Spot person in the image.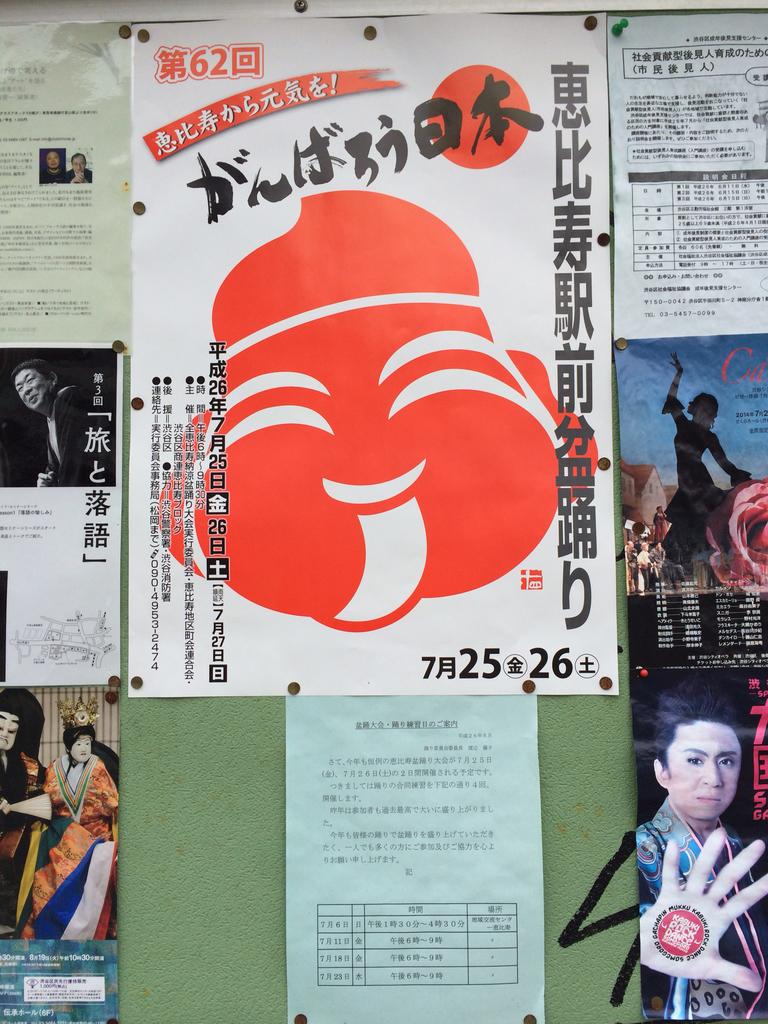
person found at <bbox>660, 352, 758, 562</bbox>.
